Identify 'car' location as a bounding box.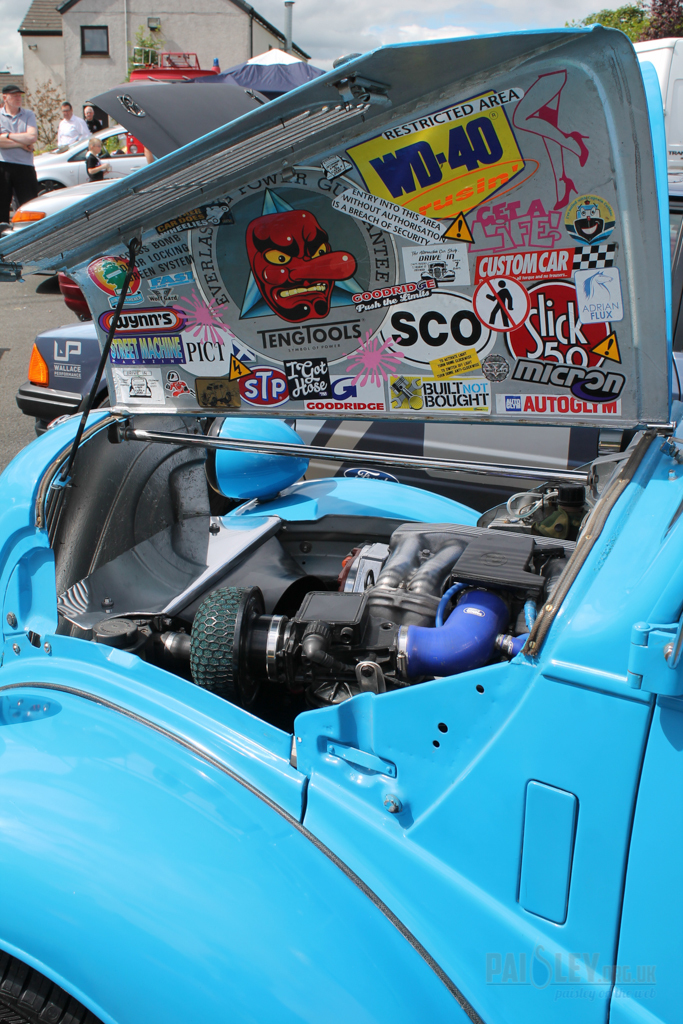
{"left": 15, "top": 310, "right": 682, "bottom": 514}.
